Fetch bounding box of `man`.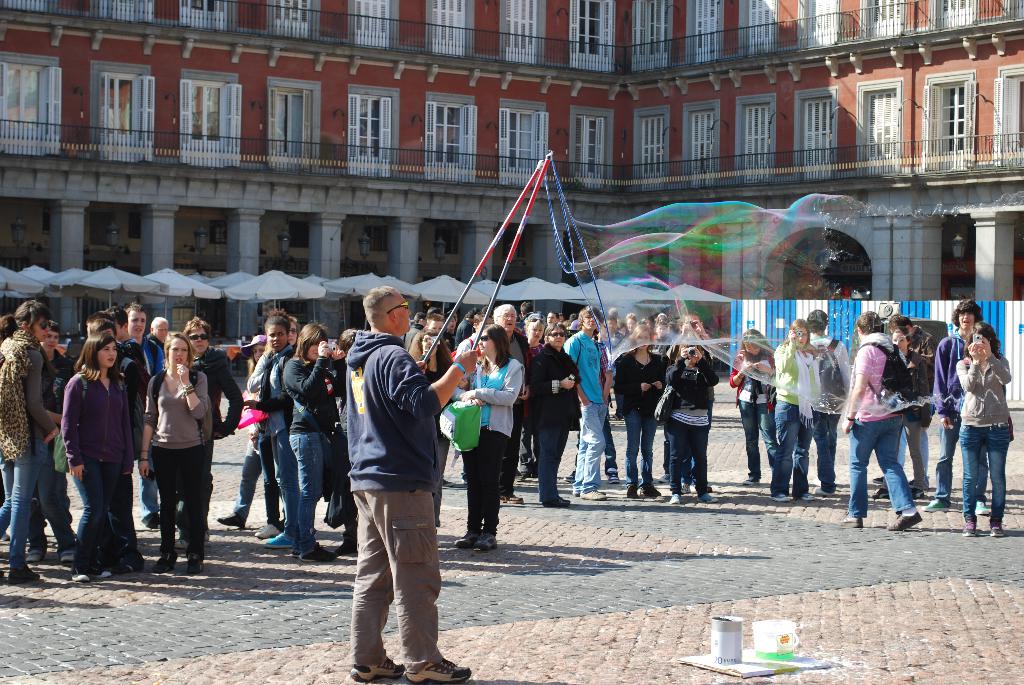
Bbox: (left=341, top=283, right=473, bottom=681).
